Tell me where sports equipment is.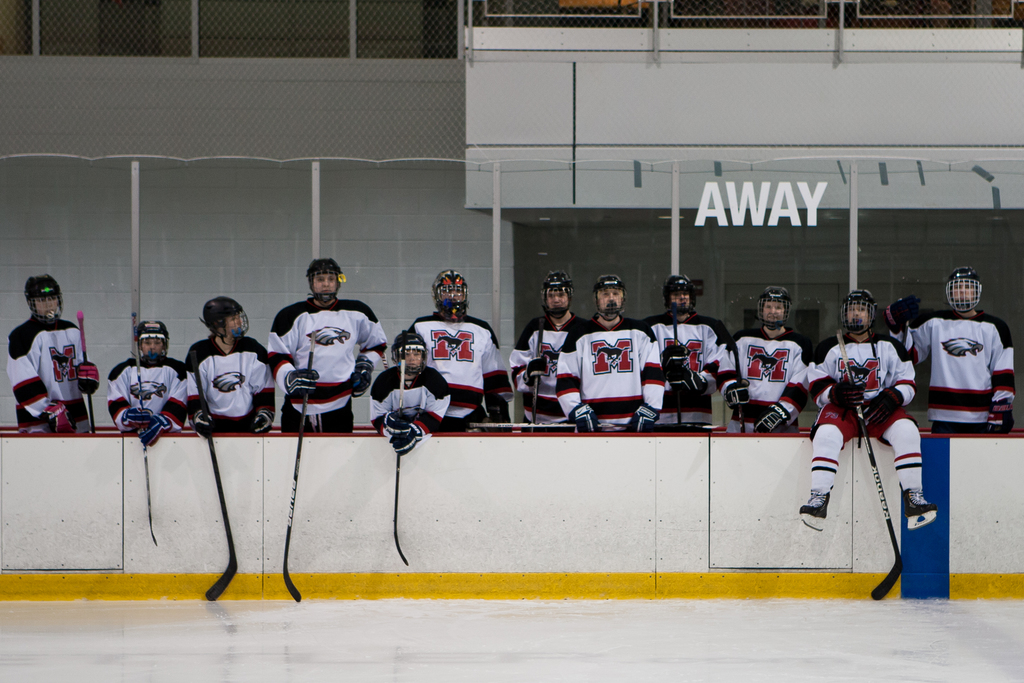
sports equipment is at rect(858, 386, 901, 435).
